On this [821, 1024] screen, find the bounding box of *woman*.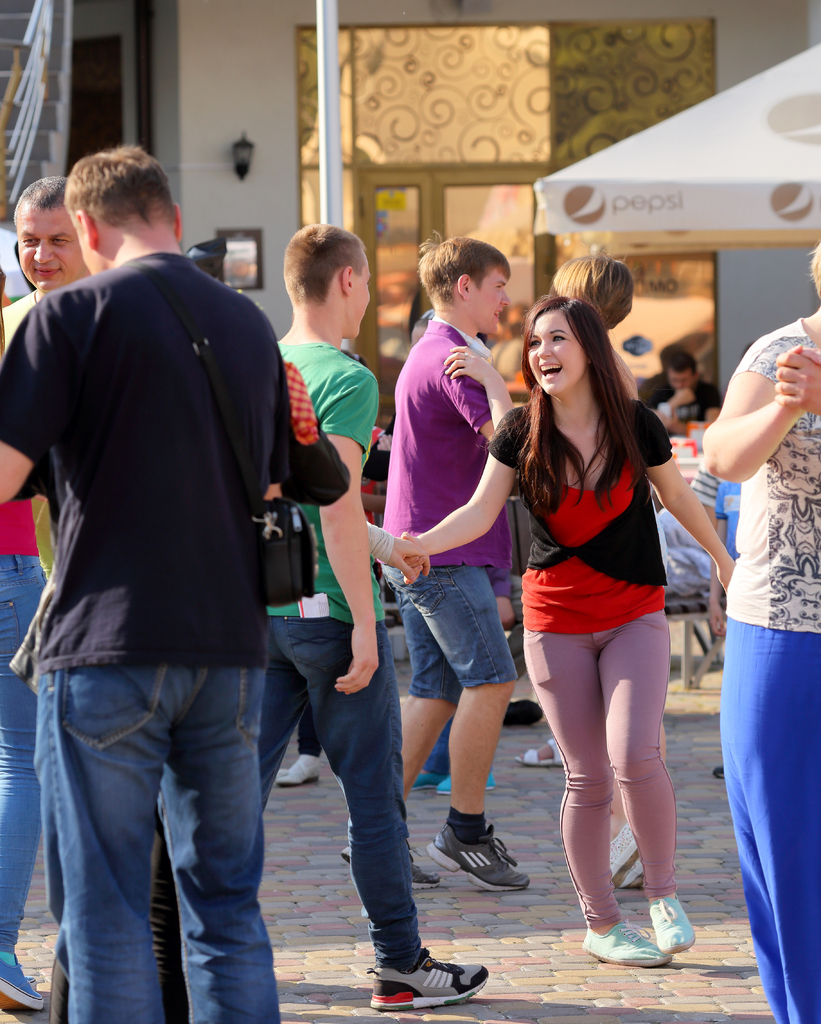
Bounding box: [400, 295, 738, 968].
